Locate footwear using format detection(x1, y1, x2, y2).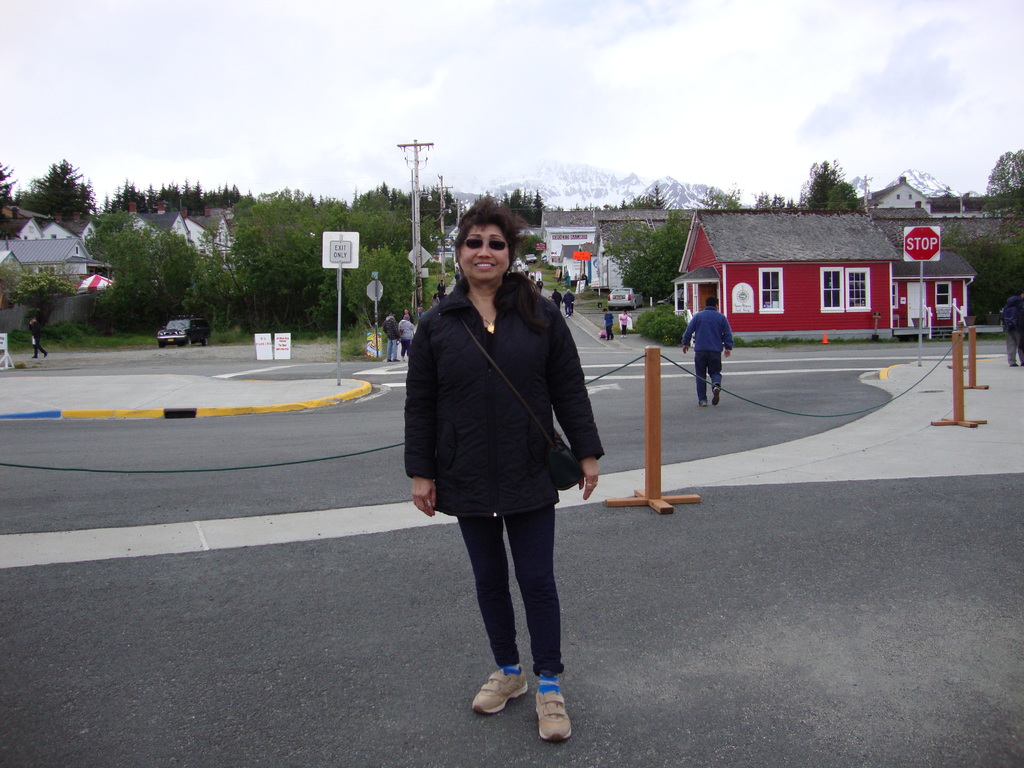
detection(710, 384, 721, 409).
